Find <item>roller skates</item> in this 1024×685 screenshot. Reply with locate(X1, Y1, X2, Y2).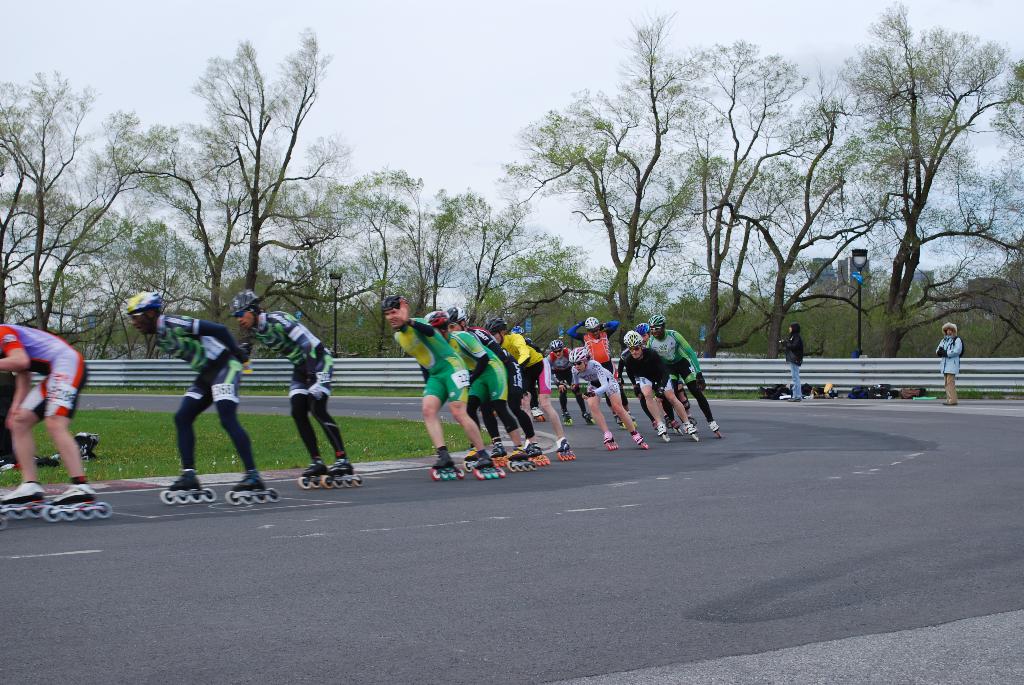
locate(628, 410, 639, 427).
